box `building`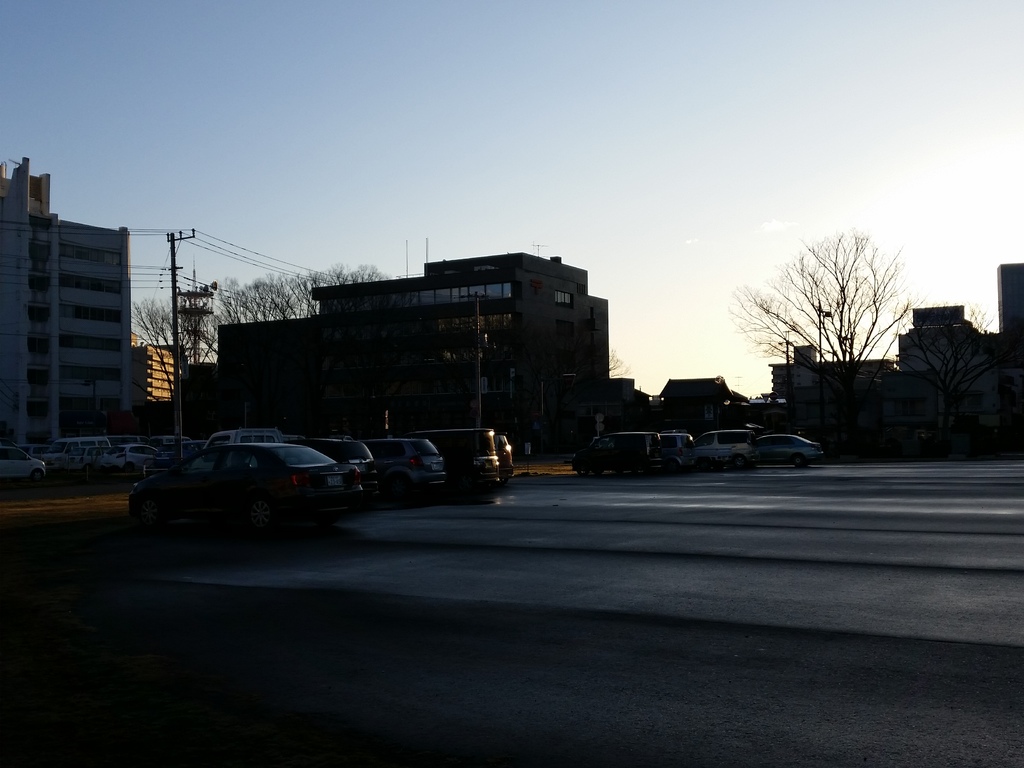
region(608, 376, 654, 427)
